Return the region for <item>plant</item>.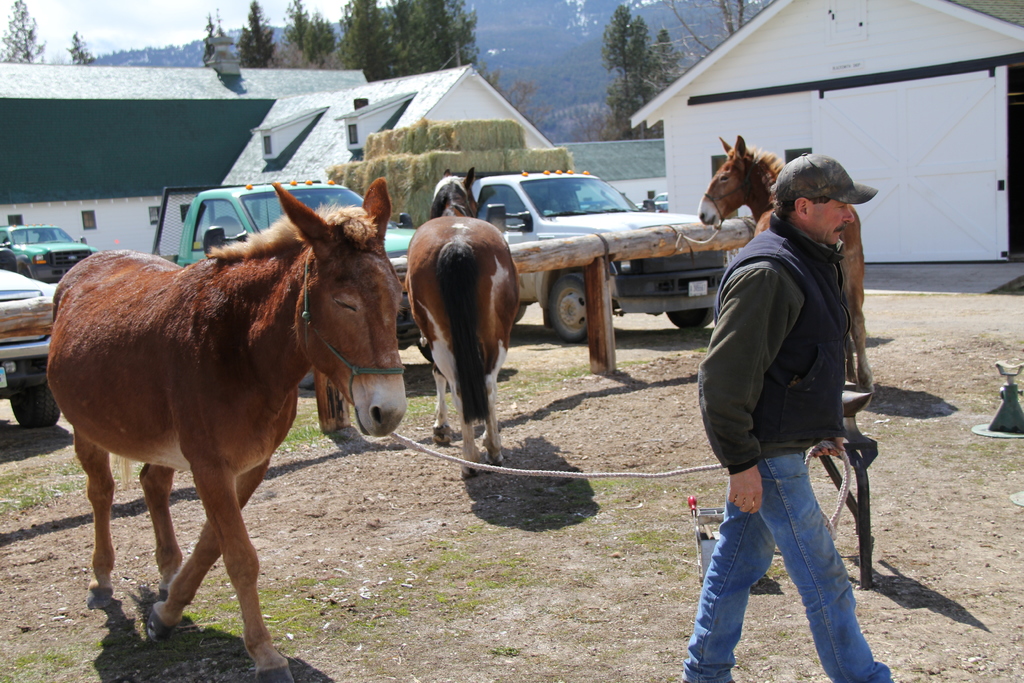
{"x1": 621, "y1": 516, "x2": 671, "y2": 542}.
